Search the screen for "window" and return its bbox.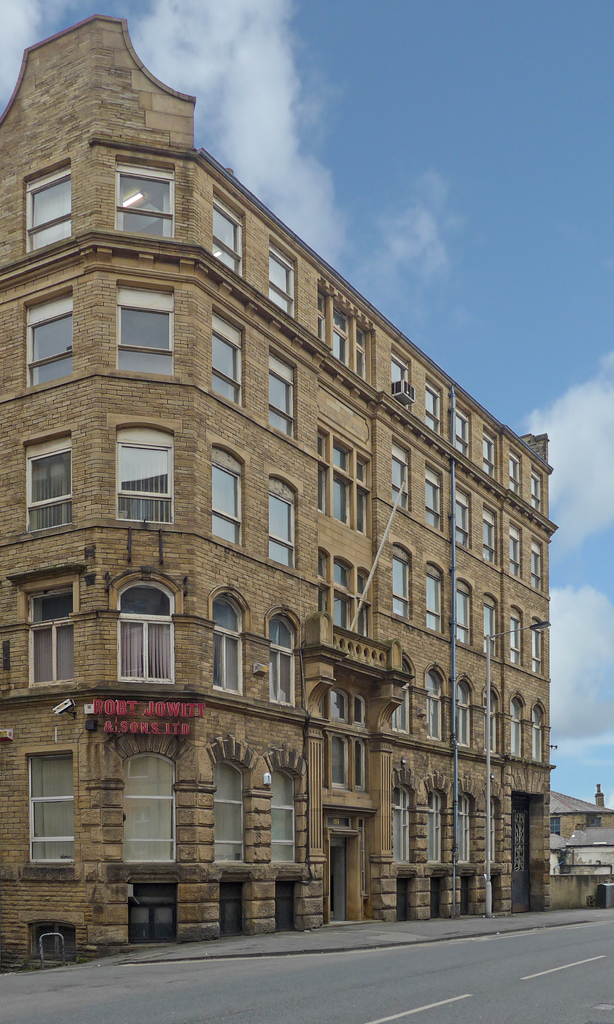
Found: box=[121, 746, 175, 868].
